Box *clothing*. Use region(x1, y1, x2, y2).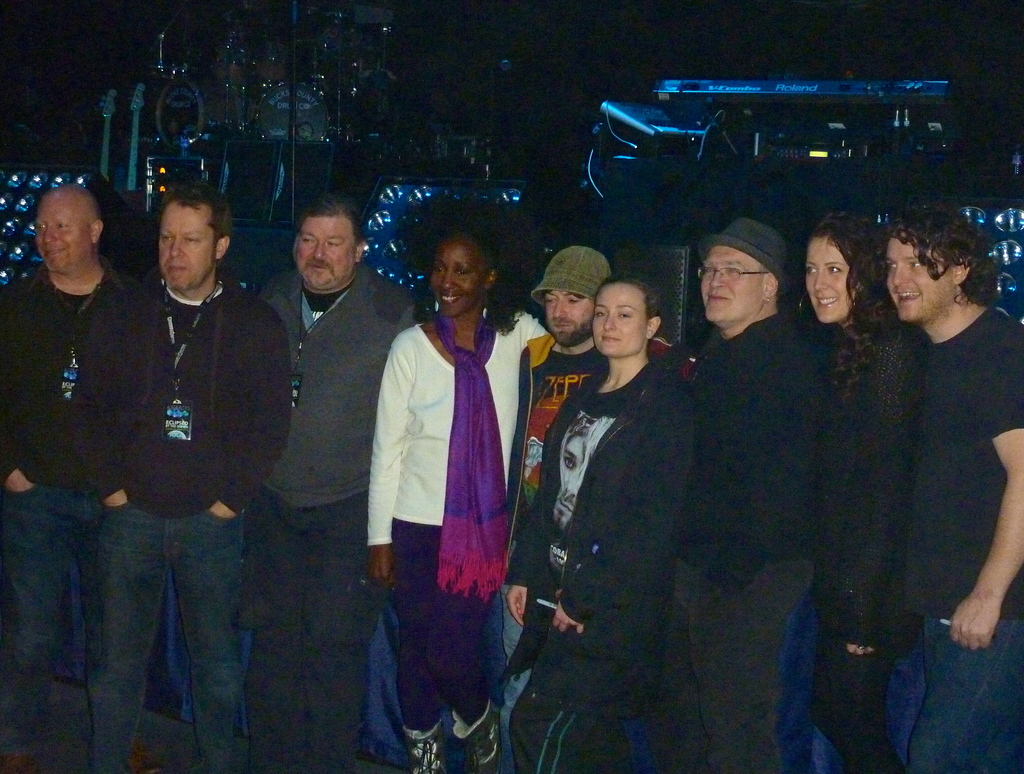
region(360, 268, 519, 709).
